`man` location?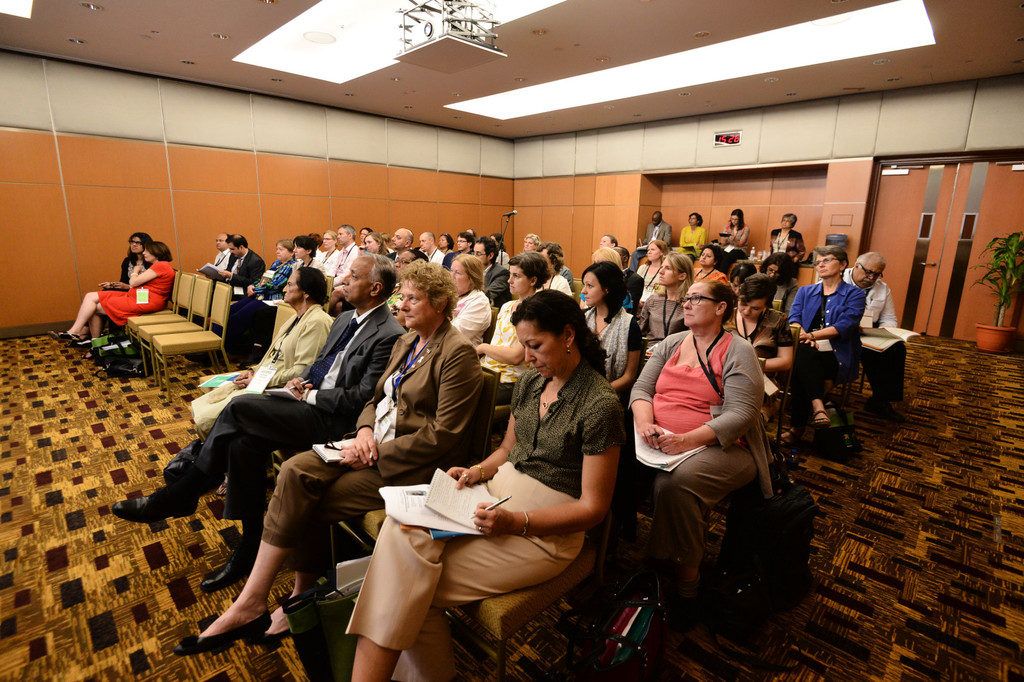
328 223 362 282
